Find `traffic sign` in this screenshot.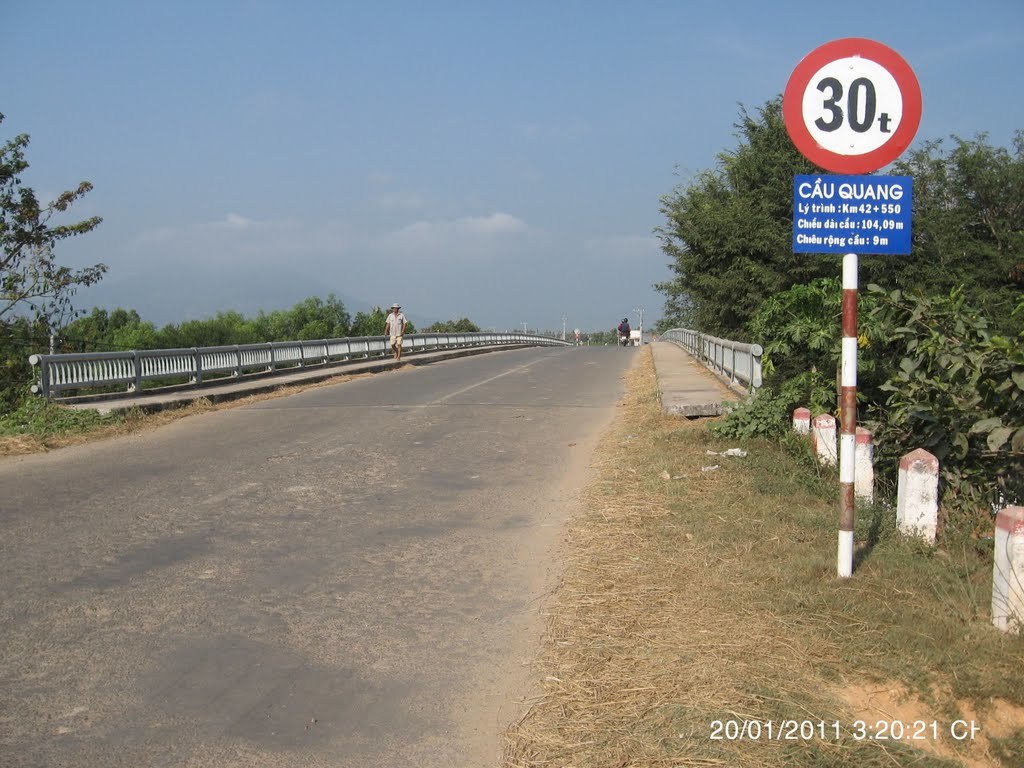
The bounding box for `traffic sign` is select_region(784, 35, 921, 174).
